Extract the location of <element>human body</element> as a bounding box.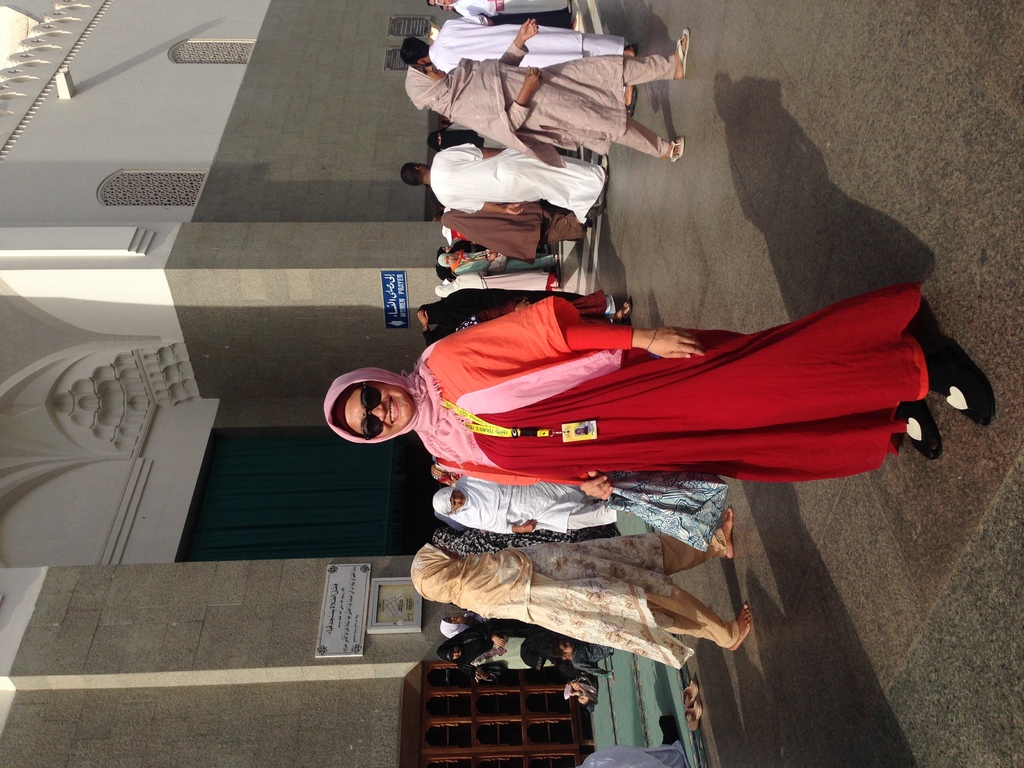
locate(442, 538, 758, 661).
